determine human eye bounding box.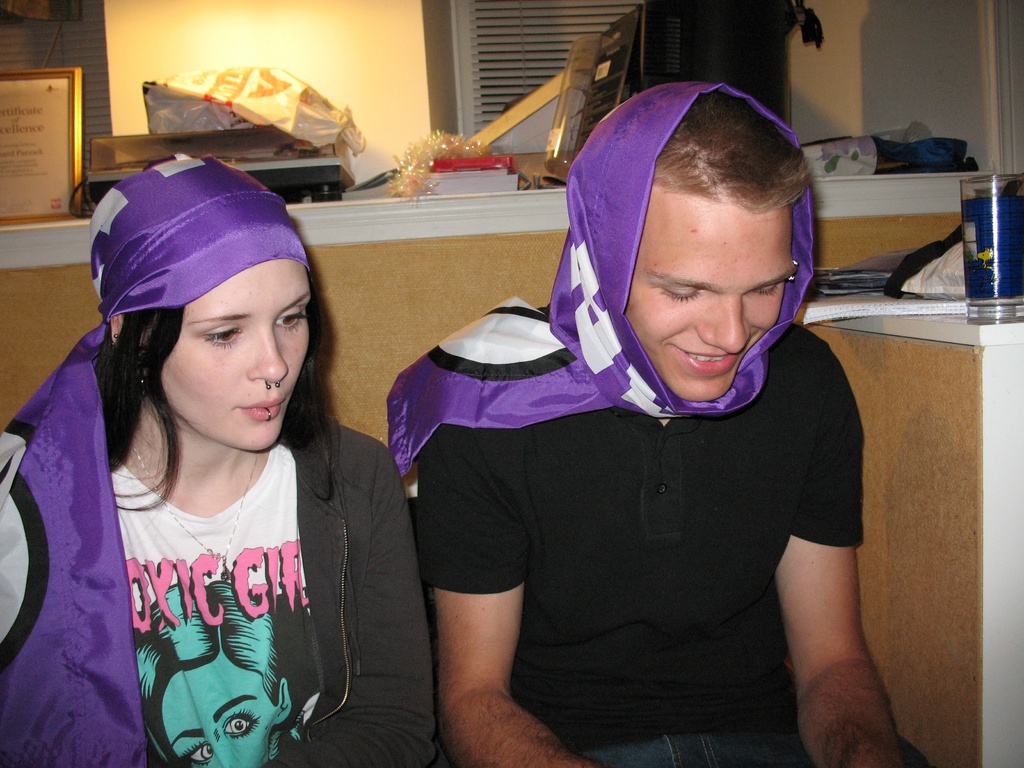
Determined: box=[271, 306, 308, 332].
